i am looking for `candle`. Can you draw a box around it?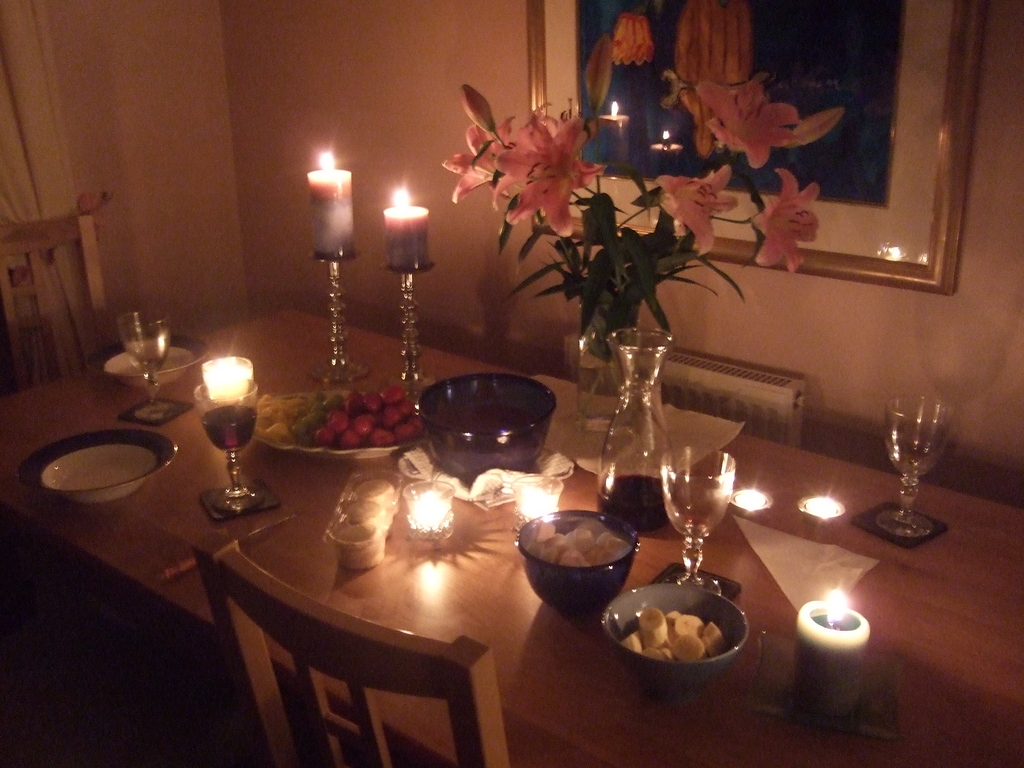
Sure, the bounding box is 381 183 430 270.
